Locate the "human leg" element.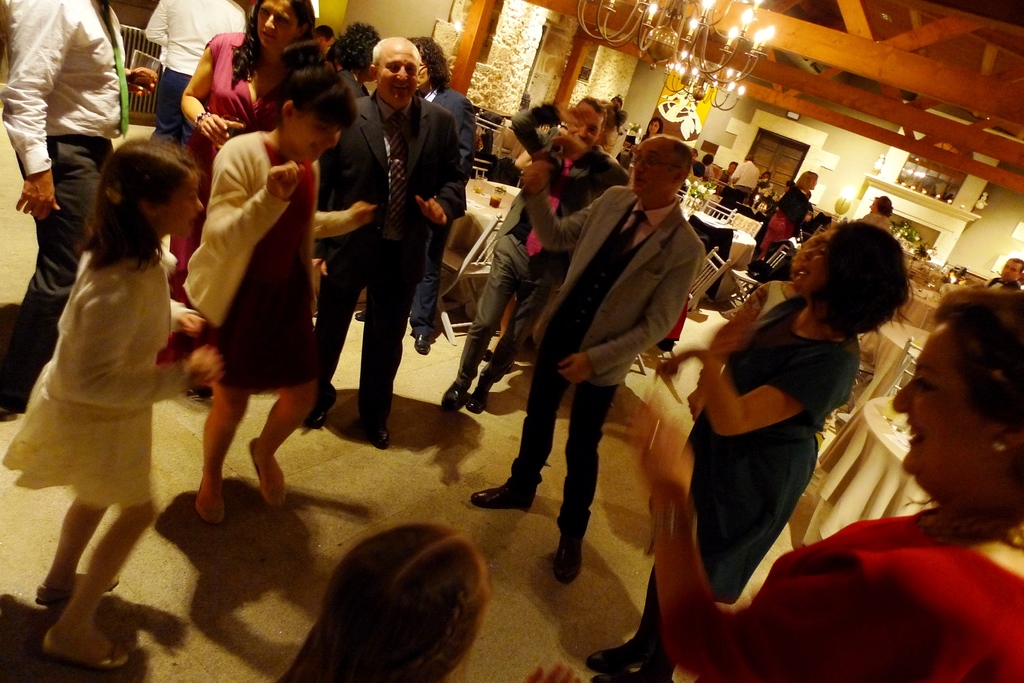
Element bbox: [left=35, top=404, right=106, bottom=604].
